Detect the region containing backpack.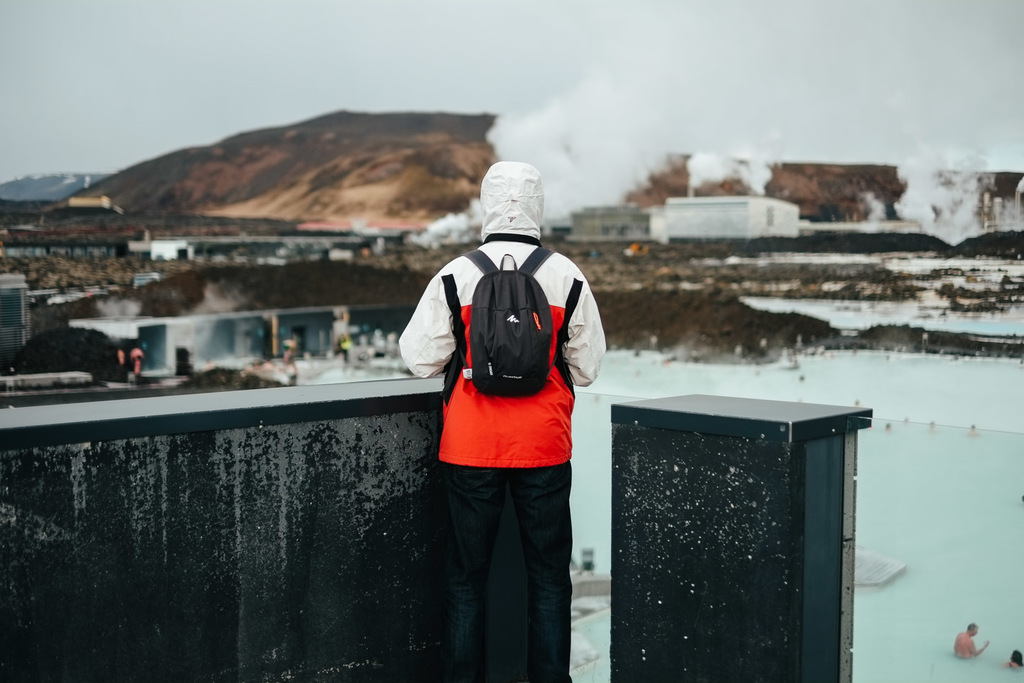
(462,239,556,396).
